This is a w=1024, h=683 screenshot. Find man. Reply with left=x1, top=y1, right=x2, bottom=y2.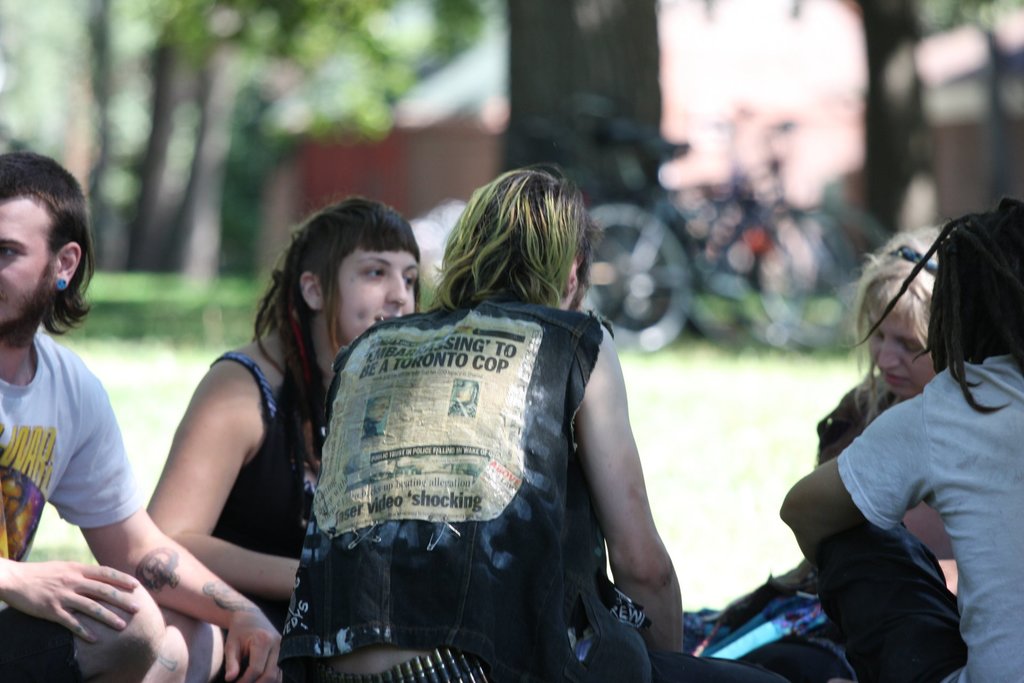
left=0, top=151, right=283, bottom=682.
